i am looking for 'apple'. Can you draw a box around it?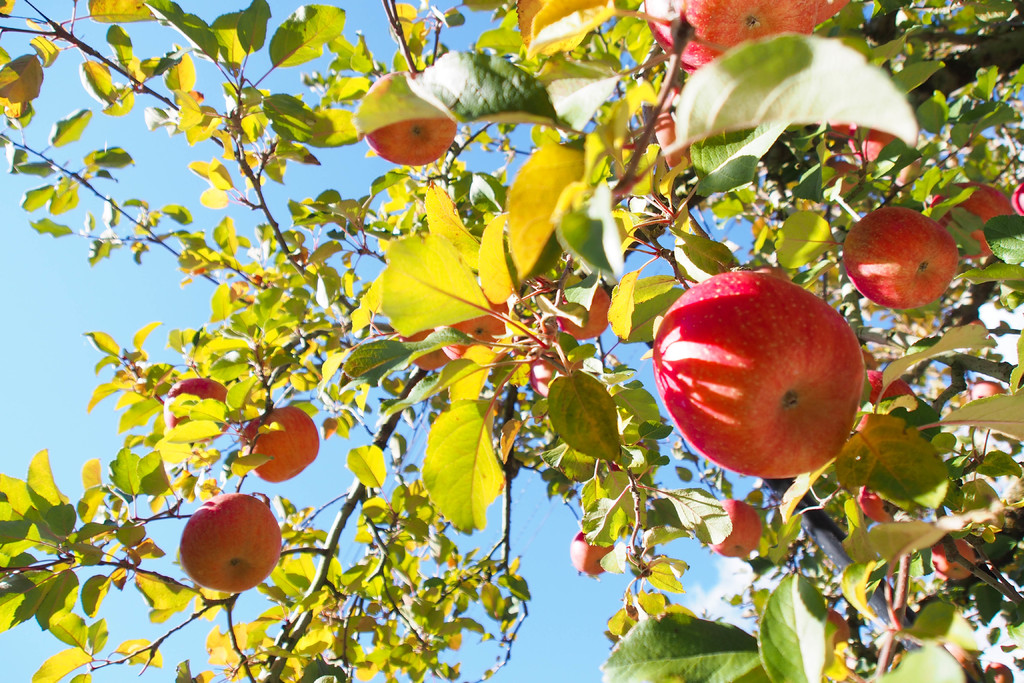
Sure, the bounding box is (left=928, top=537, right=977, bottom=583).
